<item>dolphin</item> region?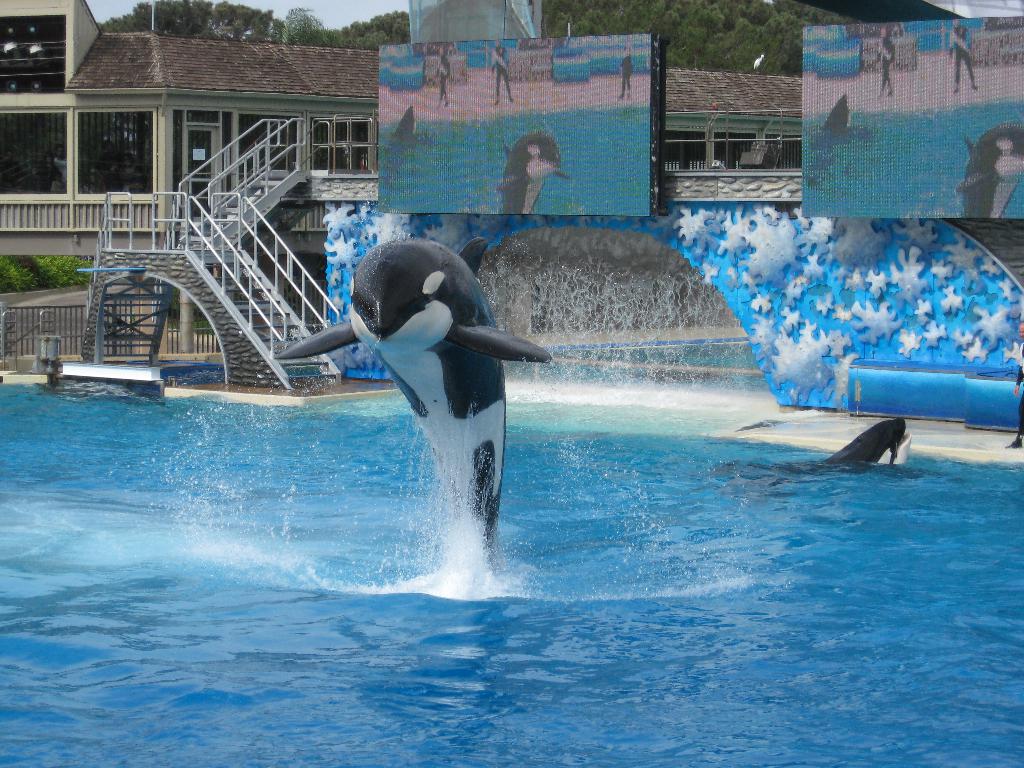
box=[393, 105, 415, 140]
